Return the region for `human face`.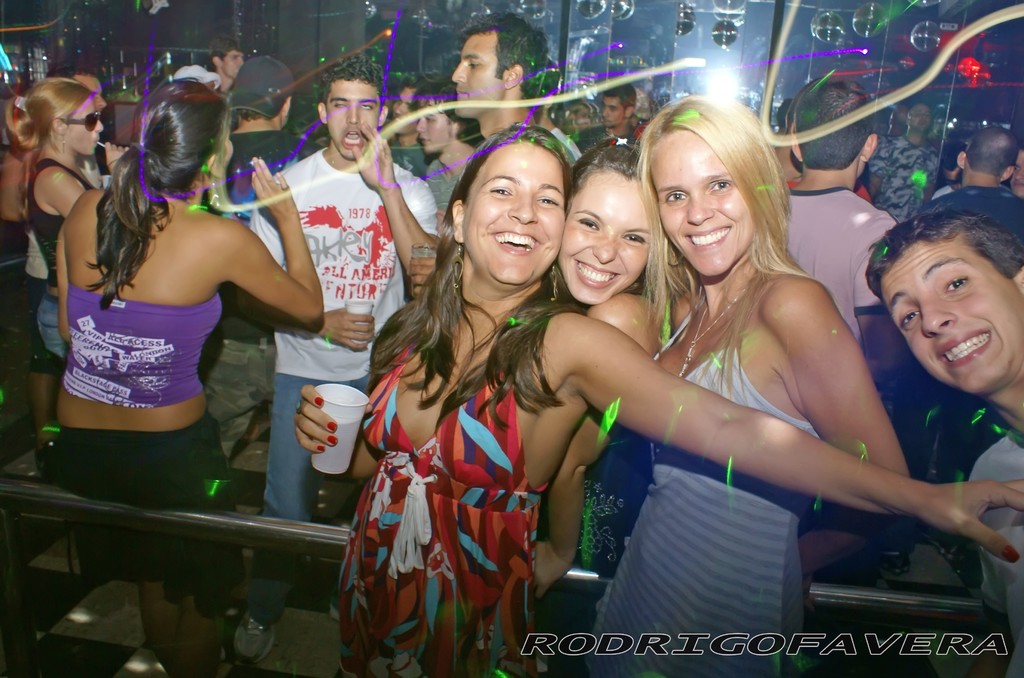
449:34:504:119.
